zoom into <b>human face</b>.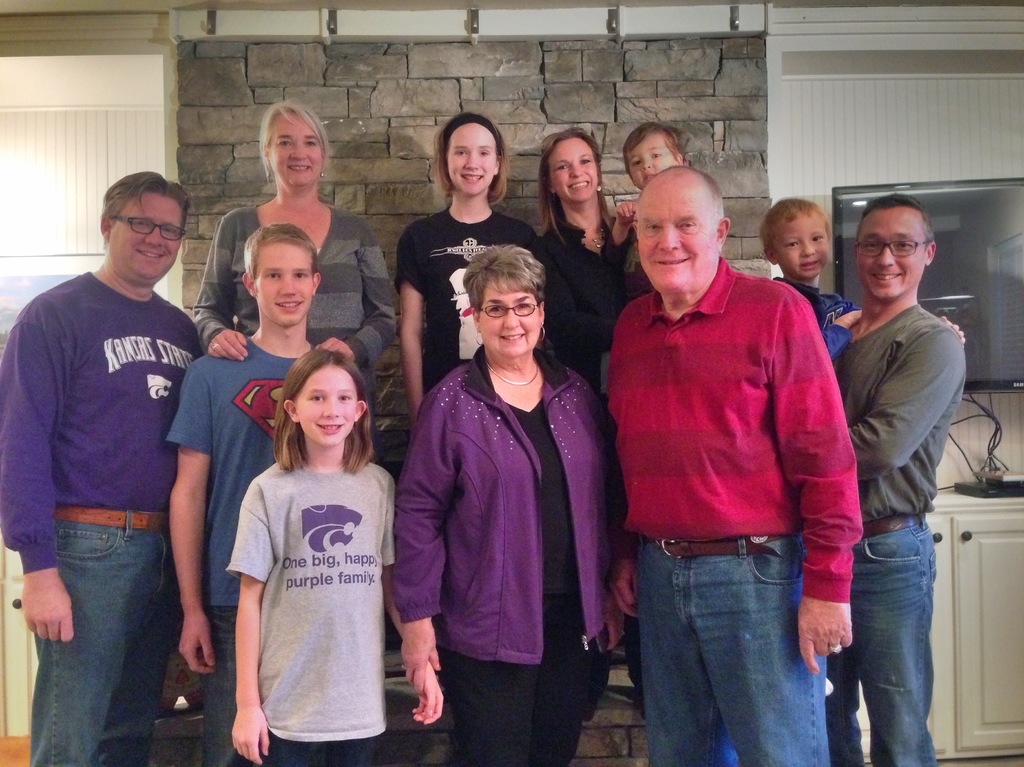
Zoom target: bbox(628, 141, 676, 188).
